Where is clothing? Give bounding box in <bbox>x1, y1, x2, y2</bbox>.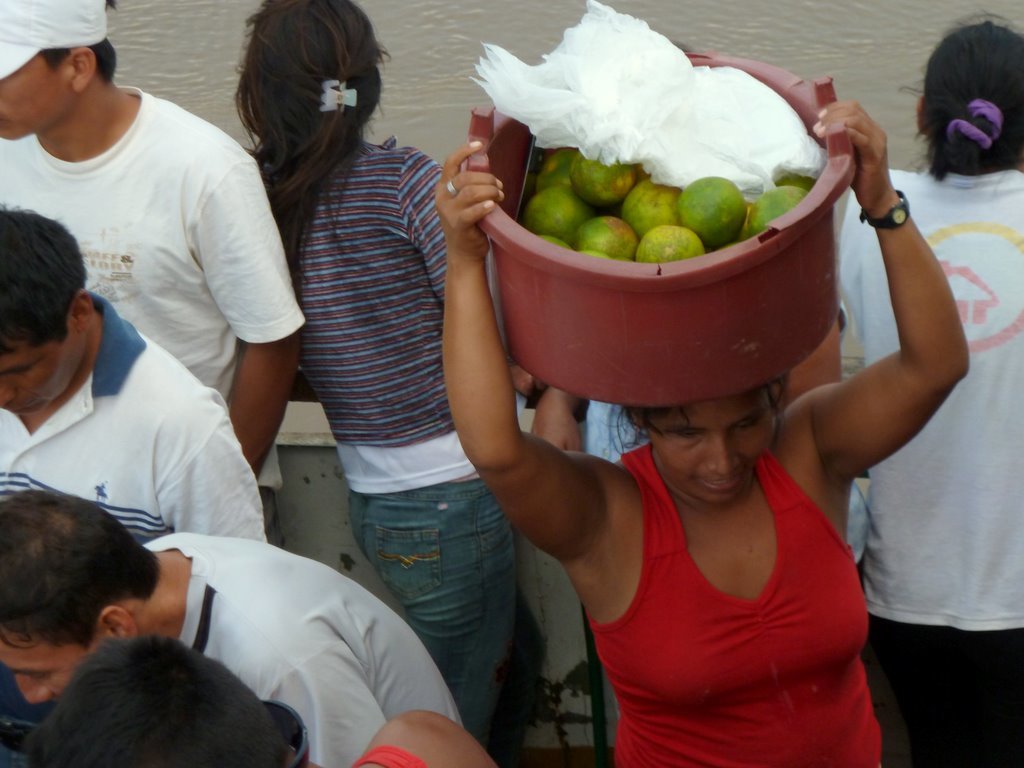
<bbox>834, 167, 1023, 767</bbox>.
